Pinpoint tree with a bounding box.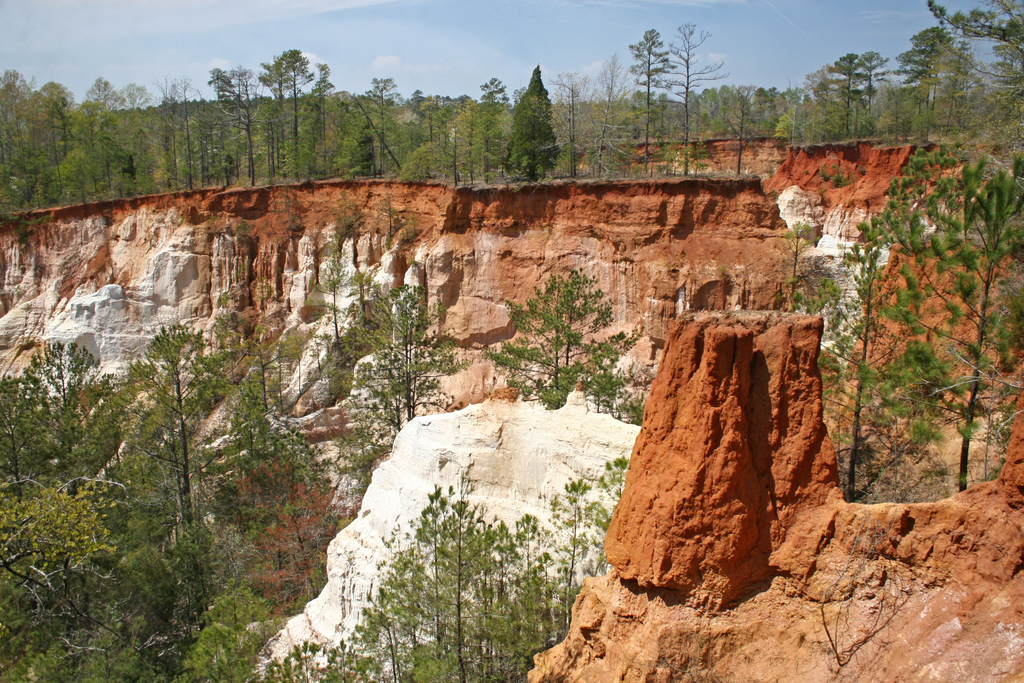
804 66 841 110.
